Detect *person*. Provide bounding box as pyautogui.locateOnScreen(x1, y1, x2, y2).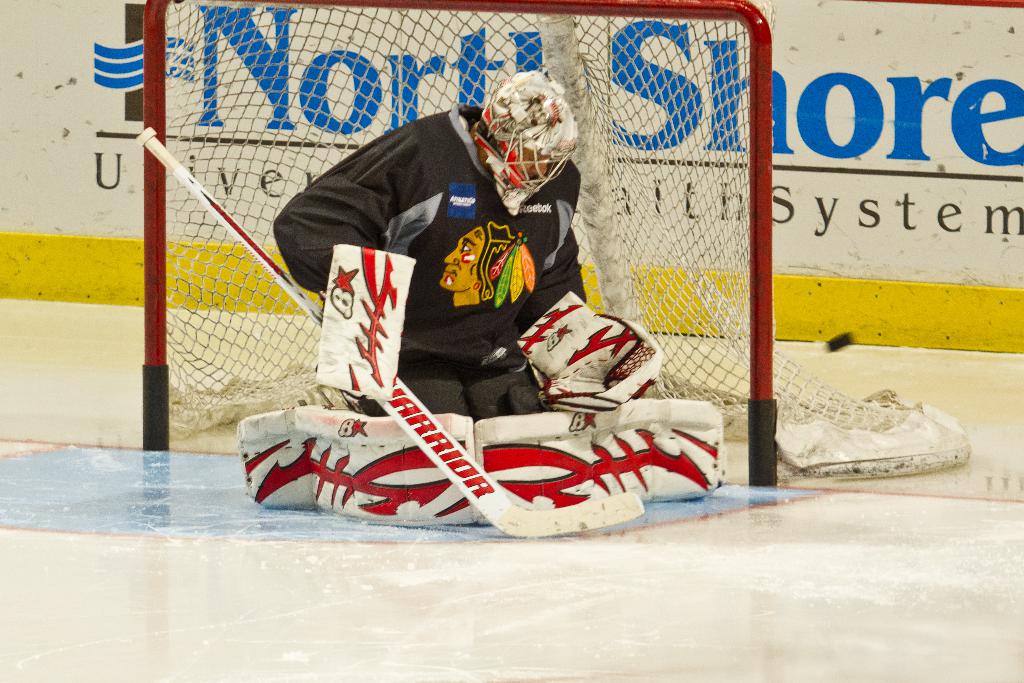
pyautogui.locateOnScreen(300, 84, 700, 535).
